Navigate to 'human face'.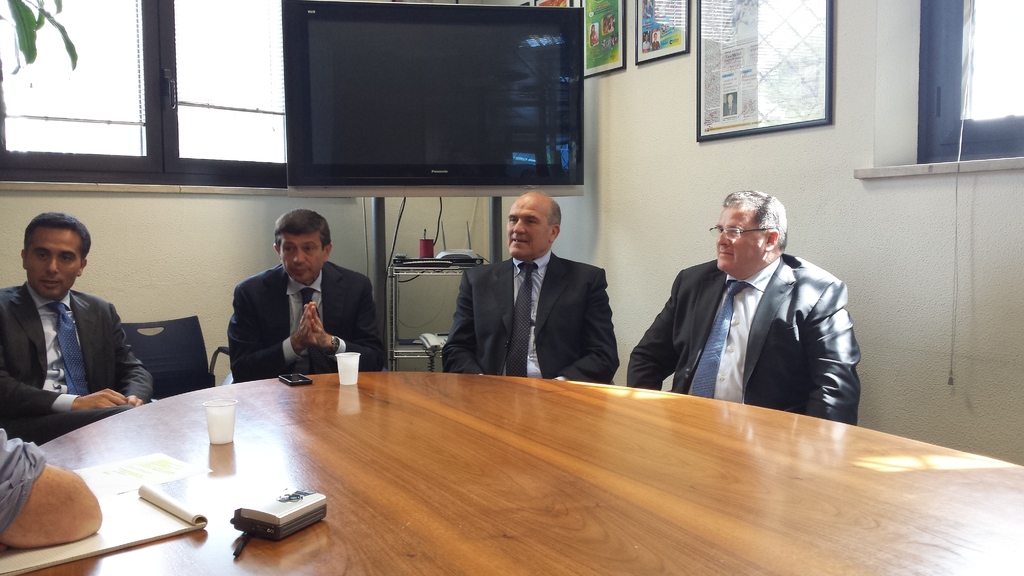
Navigation target: <box>716,205,767,270</box>.
